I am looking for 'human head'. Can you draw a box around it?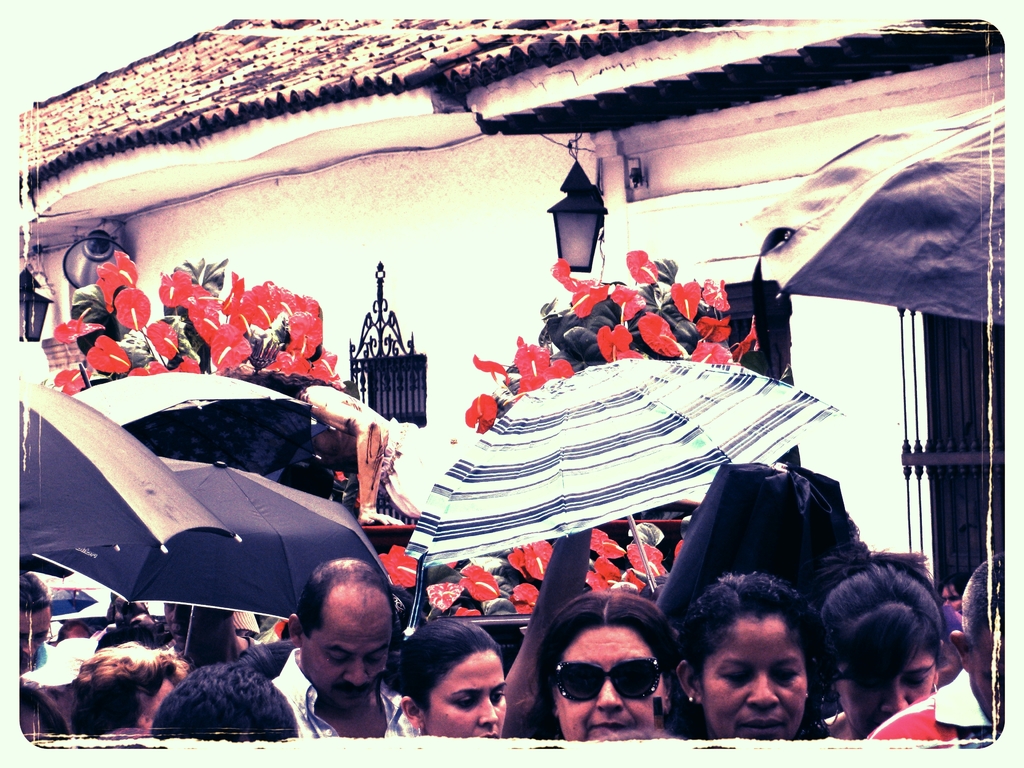
Sure, the bounding box is <box>517,590,705,744</box>.
